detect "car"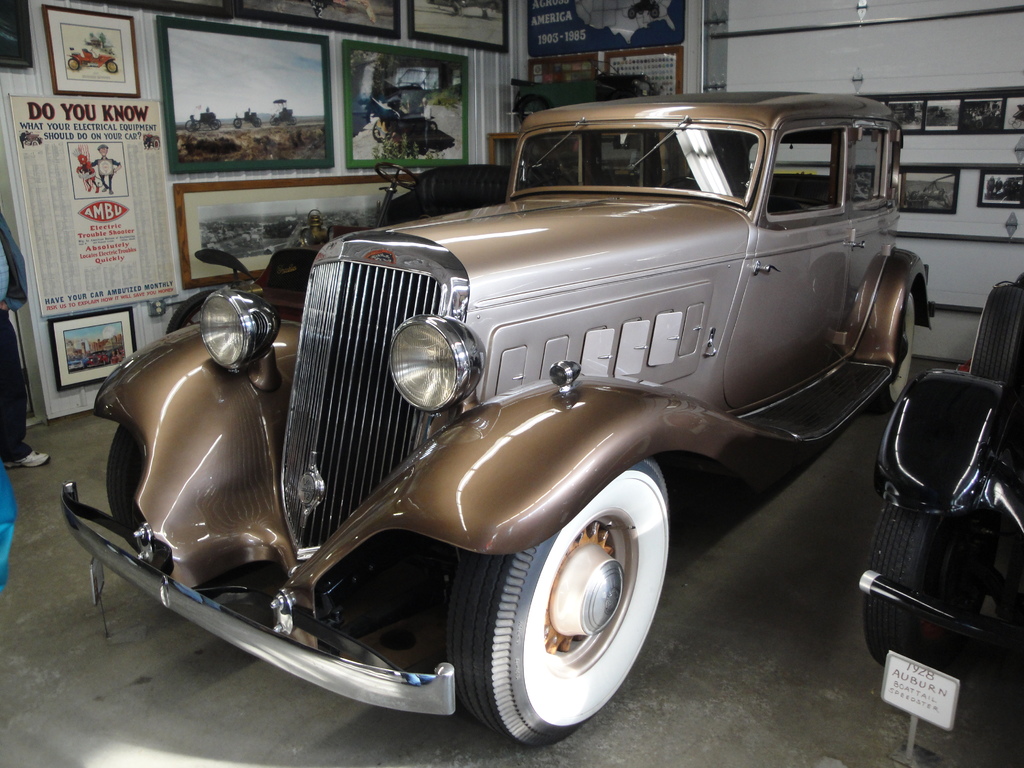
bbox=[44, 90, 943, 767]
